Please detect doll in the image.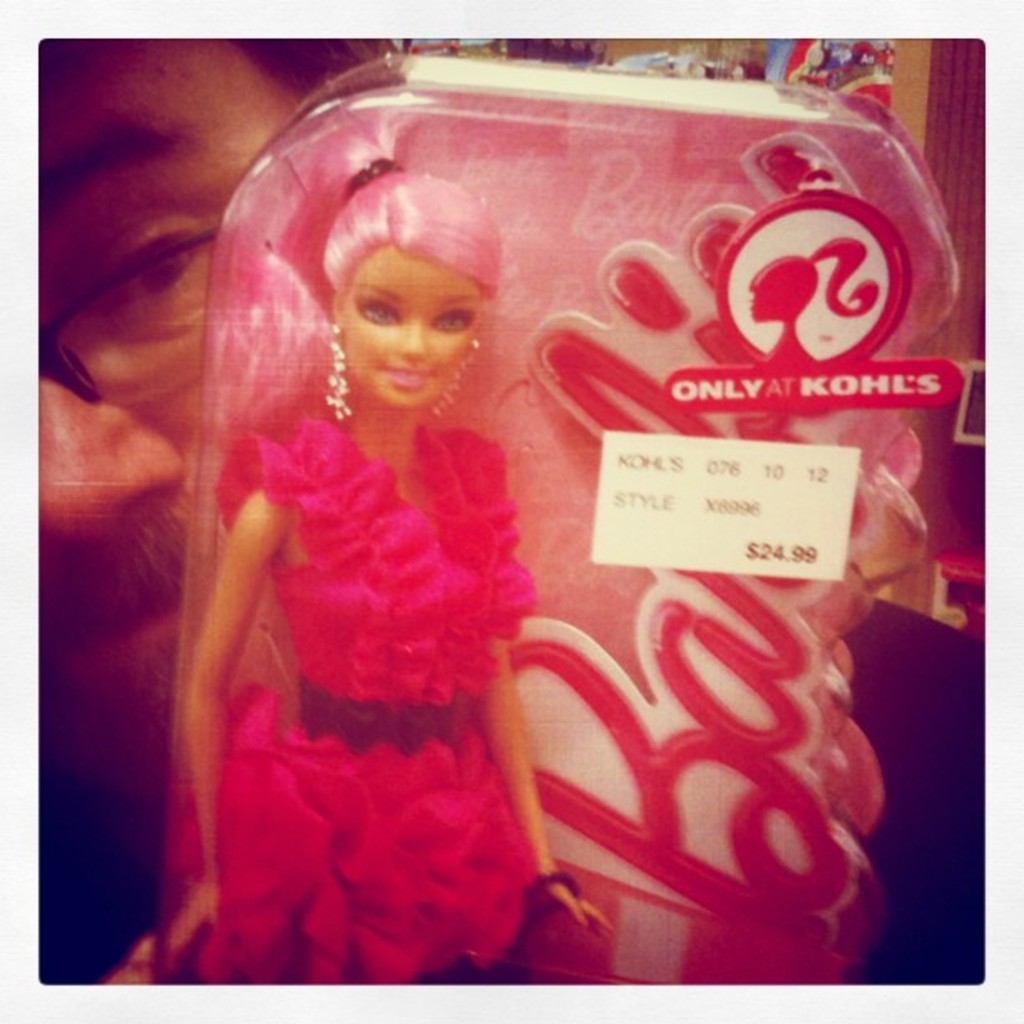
x1=151, y1=164, x2=624, y2=989.
